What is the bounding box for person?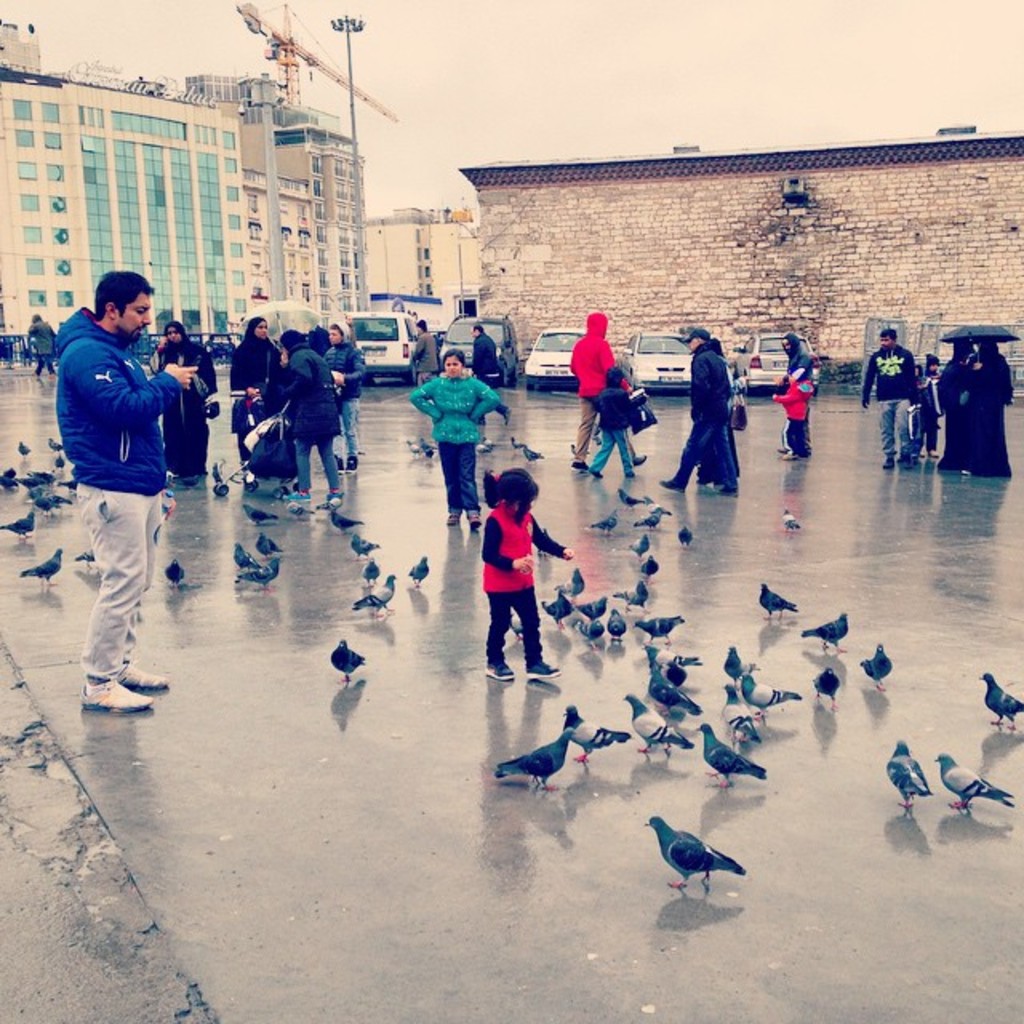
locate(478, 461, 574, 686).
